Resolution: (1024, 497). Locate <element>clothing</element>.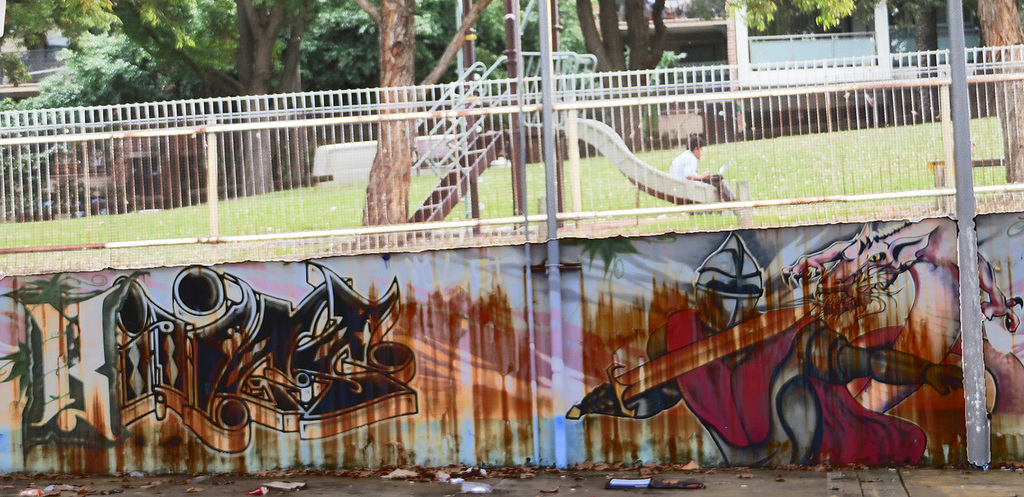
x1=673, y1=310, x2=926, y2=468.
